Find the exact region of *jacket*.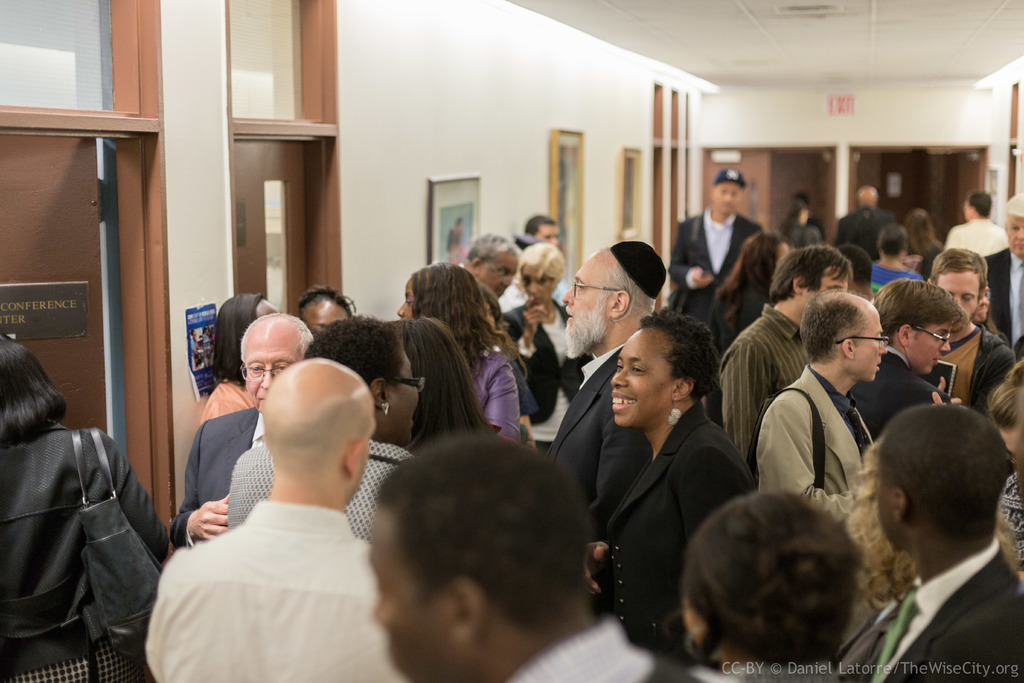
Exact region: x1=10, y1=385, x2=156, y2=655.
